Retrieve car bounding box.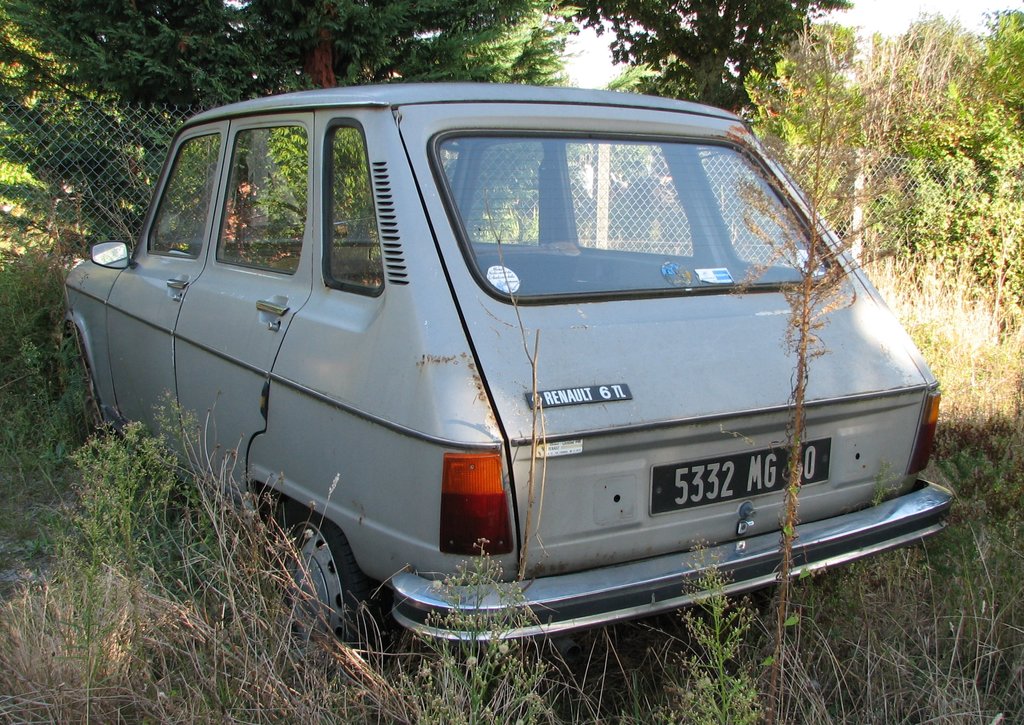
Bounding box: 70:79:965:681.
